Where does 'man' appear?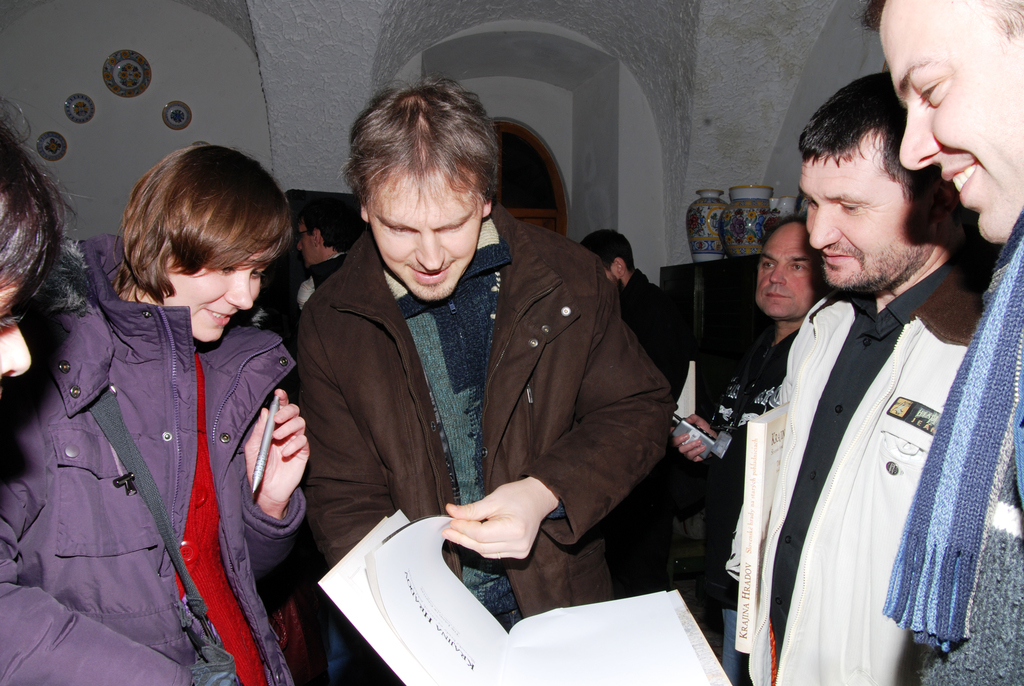
Appears at 675,215,825,685.
